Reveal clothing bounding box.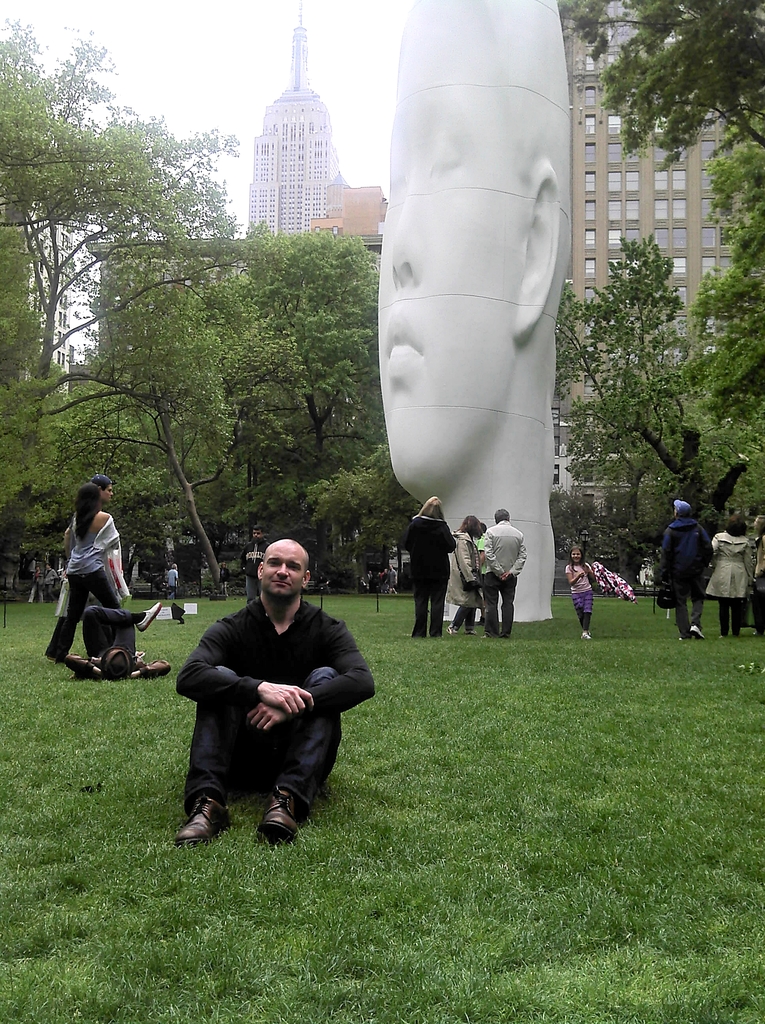
Revealed: pyautogui.locateOnScreen(403, 510, 453, 636).
